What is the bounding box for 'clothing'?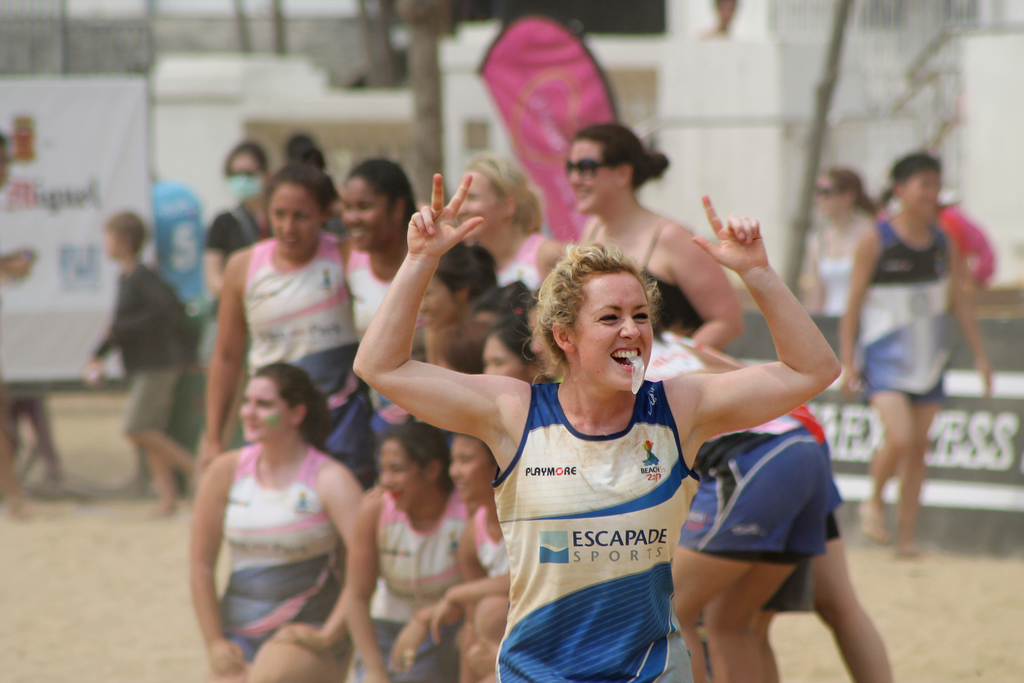
detection(855, 211, 951, 407).
